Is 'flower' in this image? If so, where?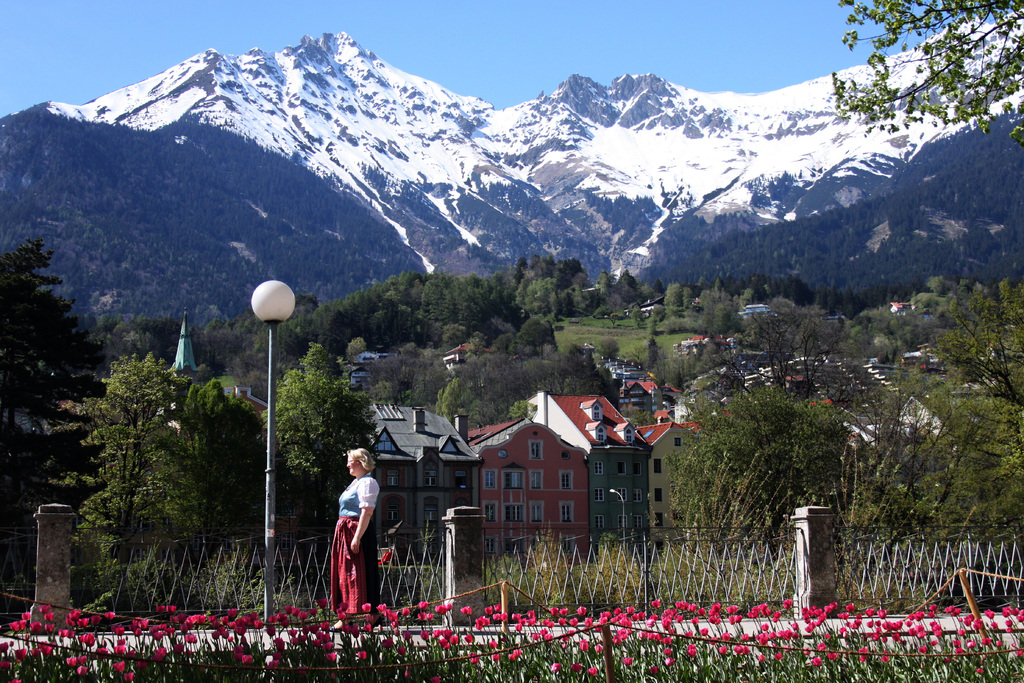
Yes, at {"x1": 465, "y1": 636, "x2": 473, "y2": 645}.
